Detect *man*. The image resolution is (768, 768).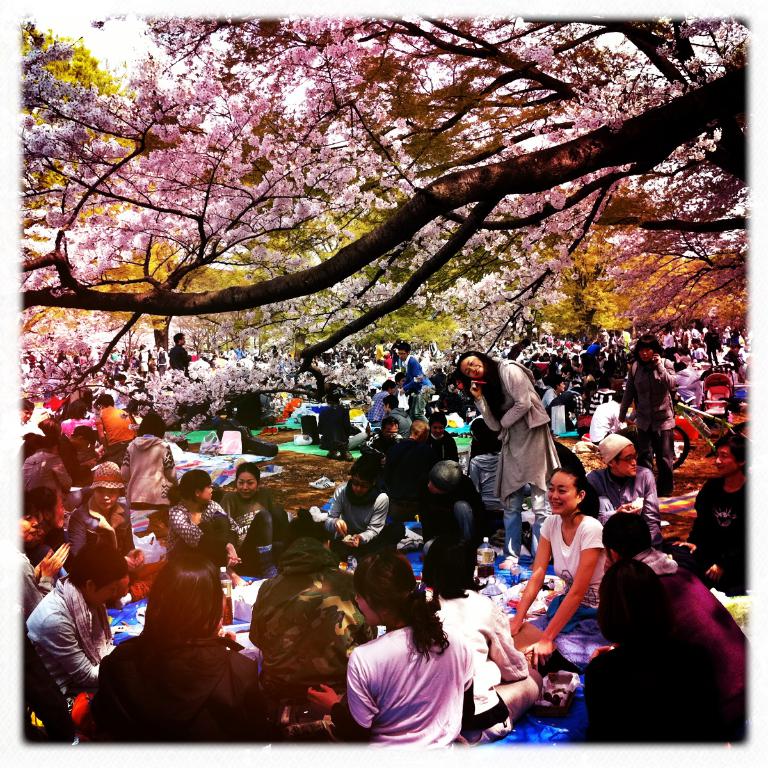
rect(236, 343, 246, 358).
